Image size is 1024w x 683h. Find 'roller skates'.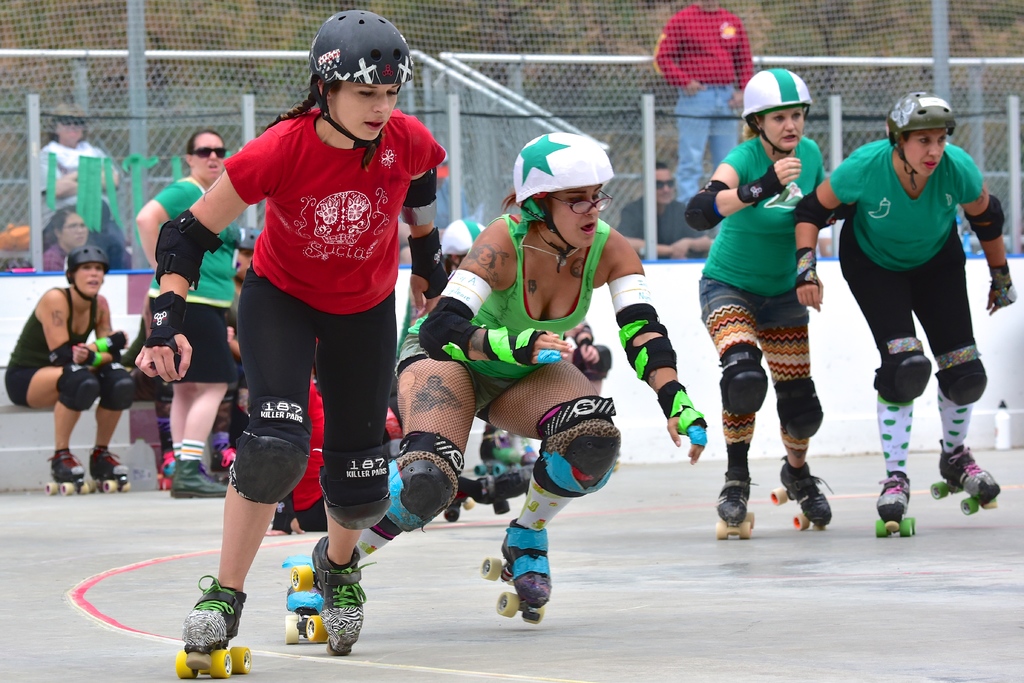
[44, 449, 91, 497].
